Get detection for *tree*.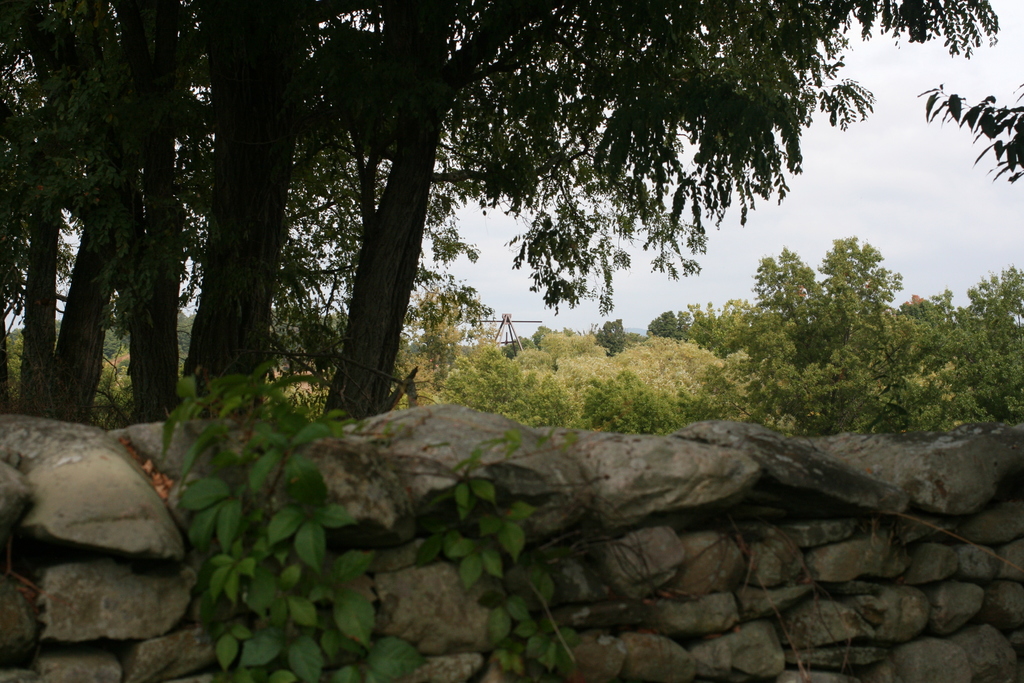
Detection: detection(30, 25, 267, 452).
